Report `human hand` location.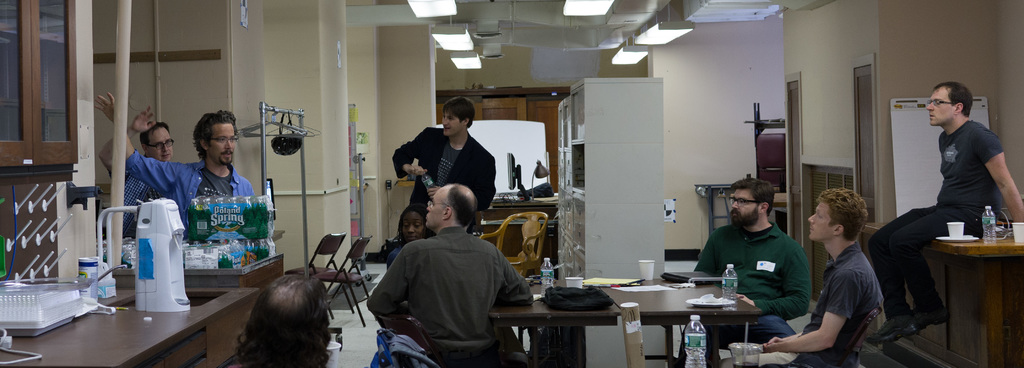
Report: BBox(129, 105, 153, 133).
